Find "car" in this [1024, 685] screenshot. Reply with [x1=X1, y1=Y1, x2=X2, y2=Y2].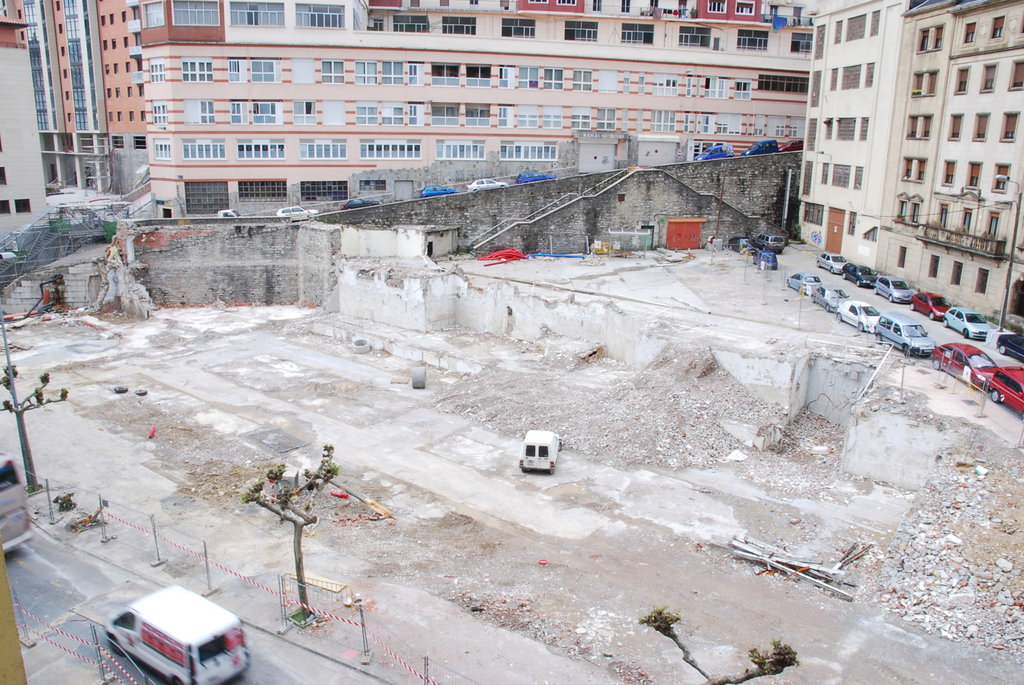
[x1=973, y1=363, x2=1023, y2=423].
